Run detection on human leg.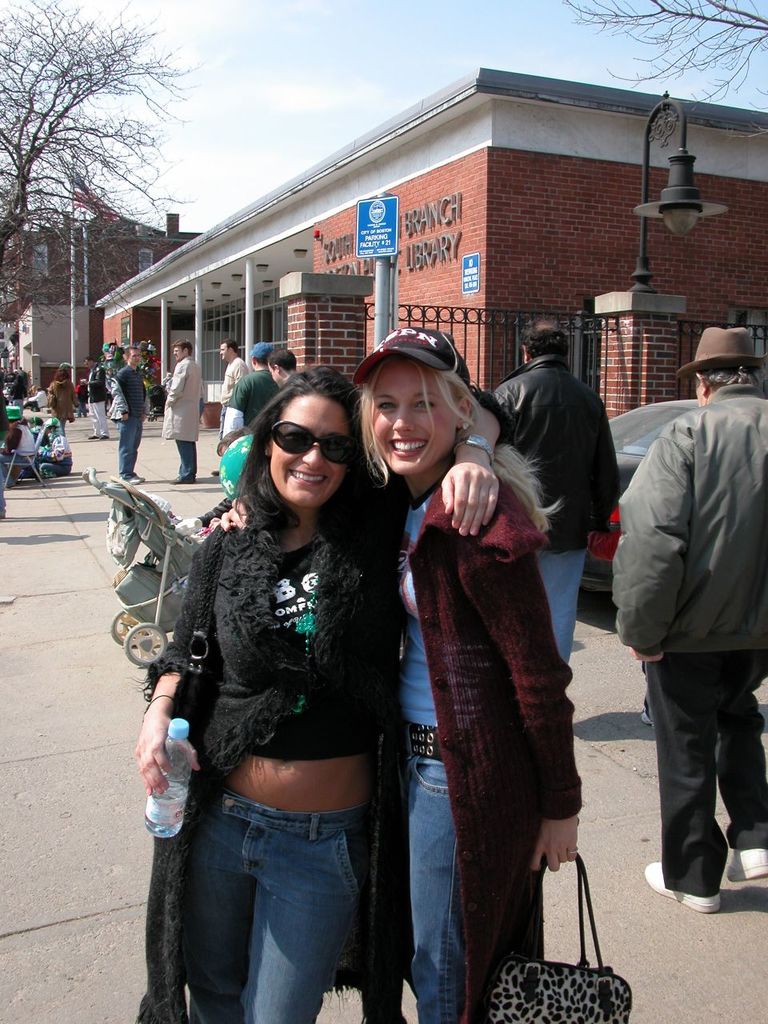
Result: 405,760,464,1023.
